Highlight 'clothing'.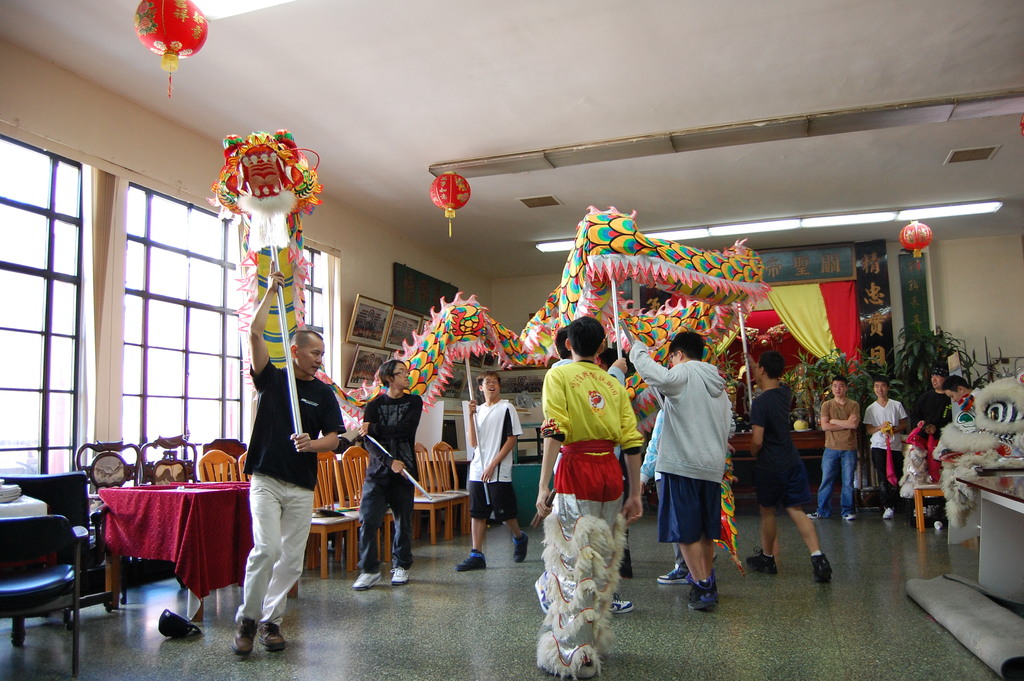
Highlighted region: x1=467 y1=400 x2=524 y2=526.
